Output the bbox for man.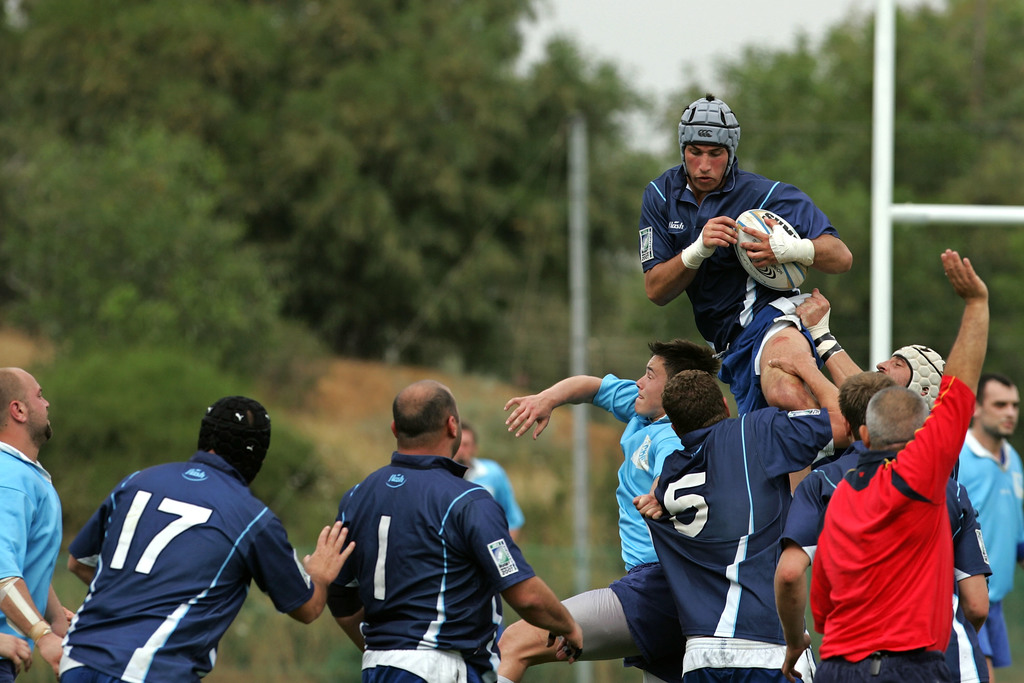
<region>321, 381, 584, 682</region>.
